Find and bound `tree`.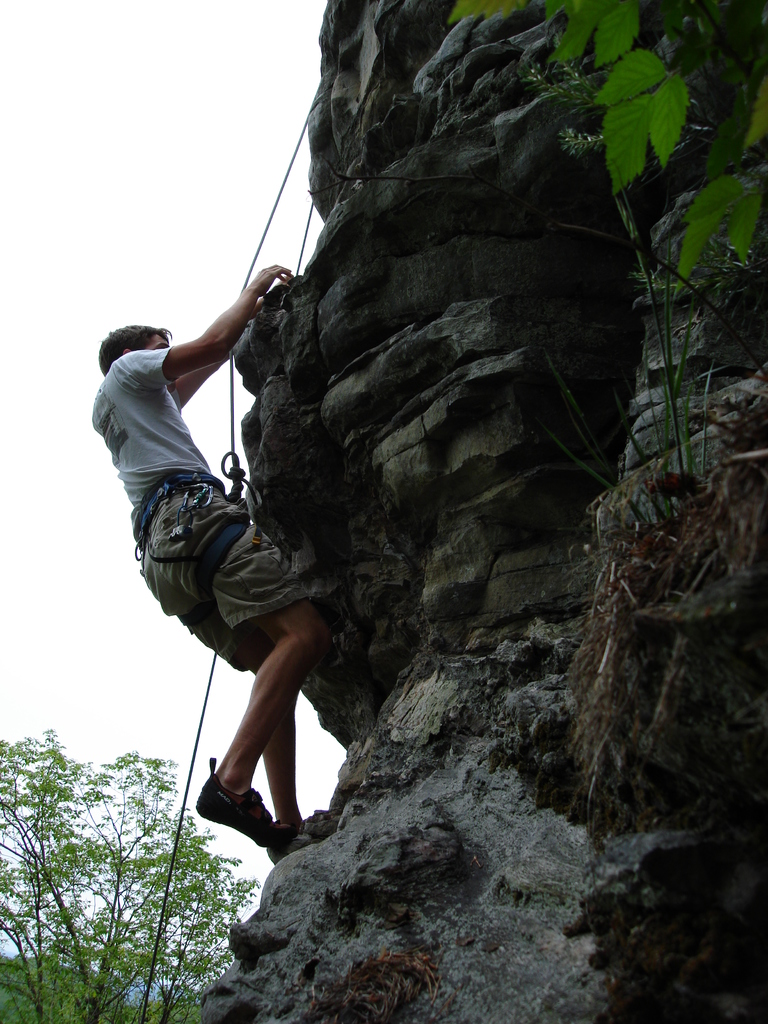
Bound: 0/729/262/1023.
